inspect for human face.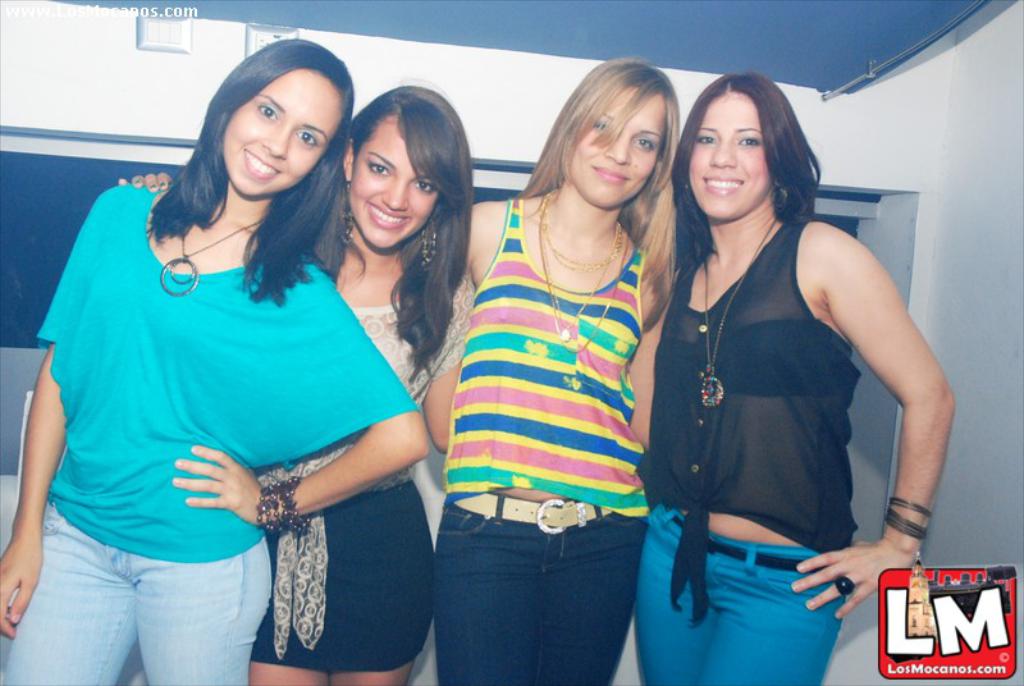
Inspection: 353 115 435 246.
